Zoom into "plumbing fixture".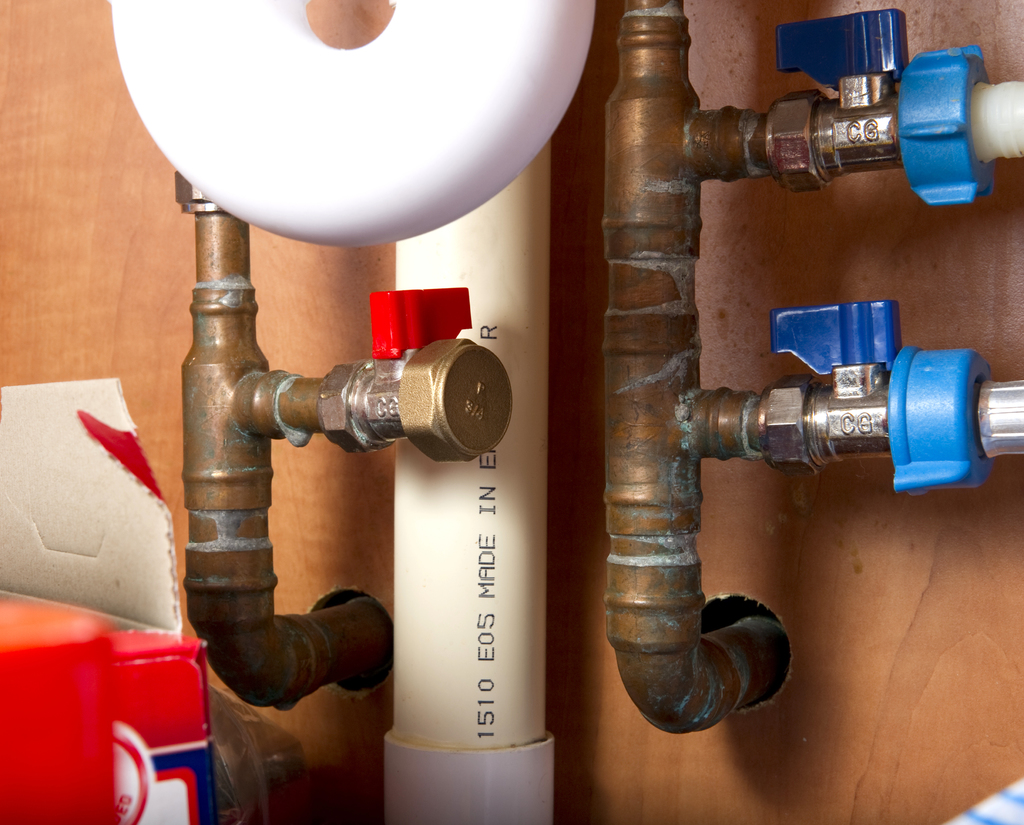
Zoom target: {"x1": 604, "y1": 0, "x2": 1022, "y2": 739}.
